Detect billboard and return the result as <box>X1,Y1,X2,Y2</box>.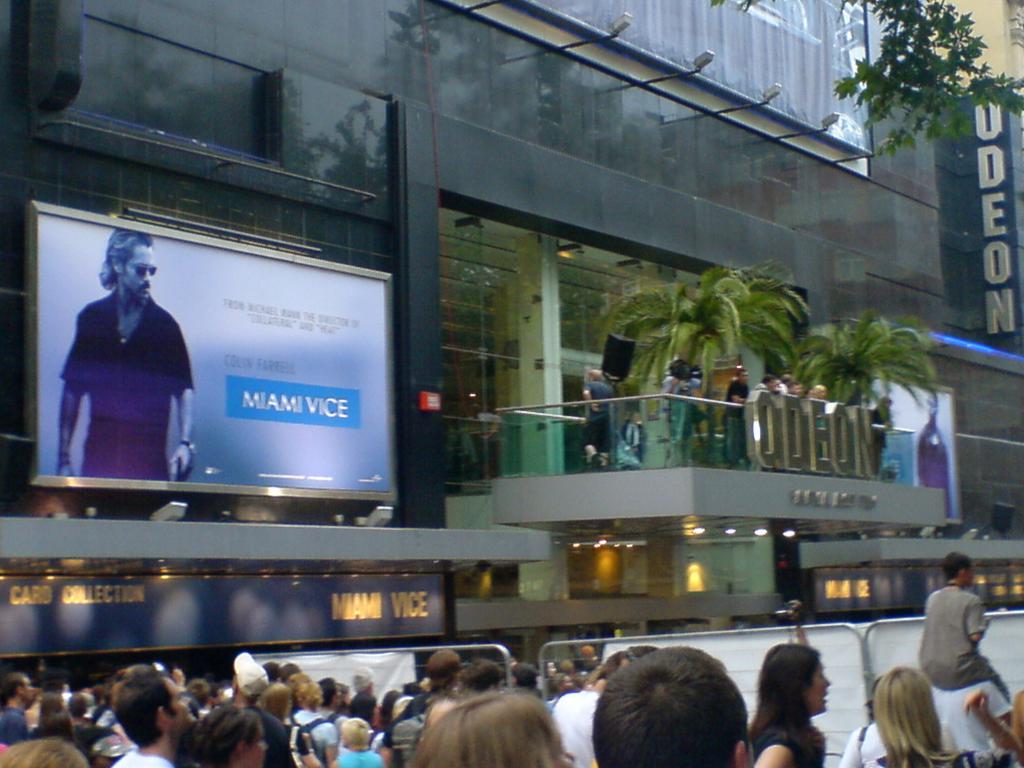
<box>52,204,404,554</box>.
